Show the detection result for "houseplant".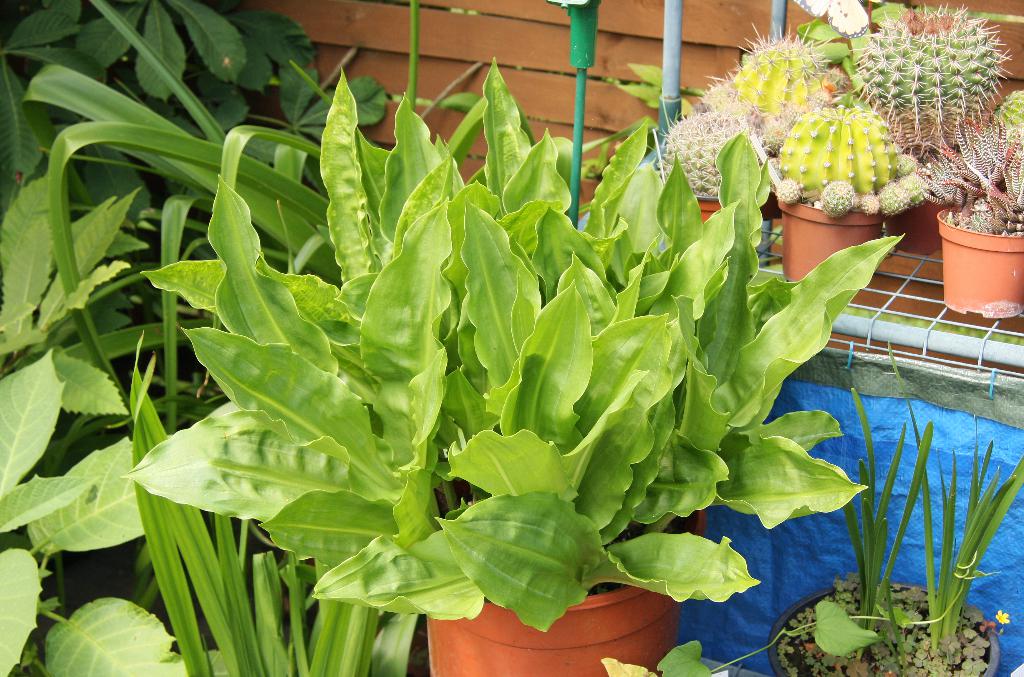
detection(723, 20, 853, 173).
